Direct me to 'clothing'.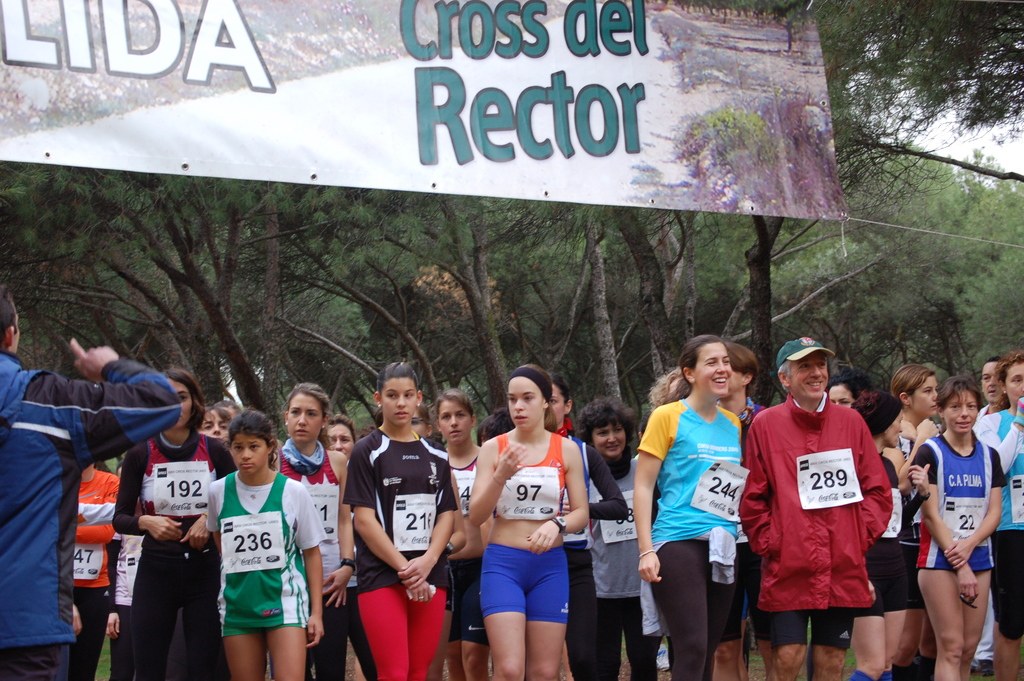
Direction: BBox(280, 453, 341, 680).
